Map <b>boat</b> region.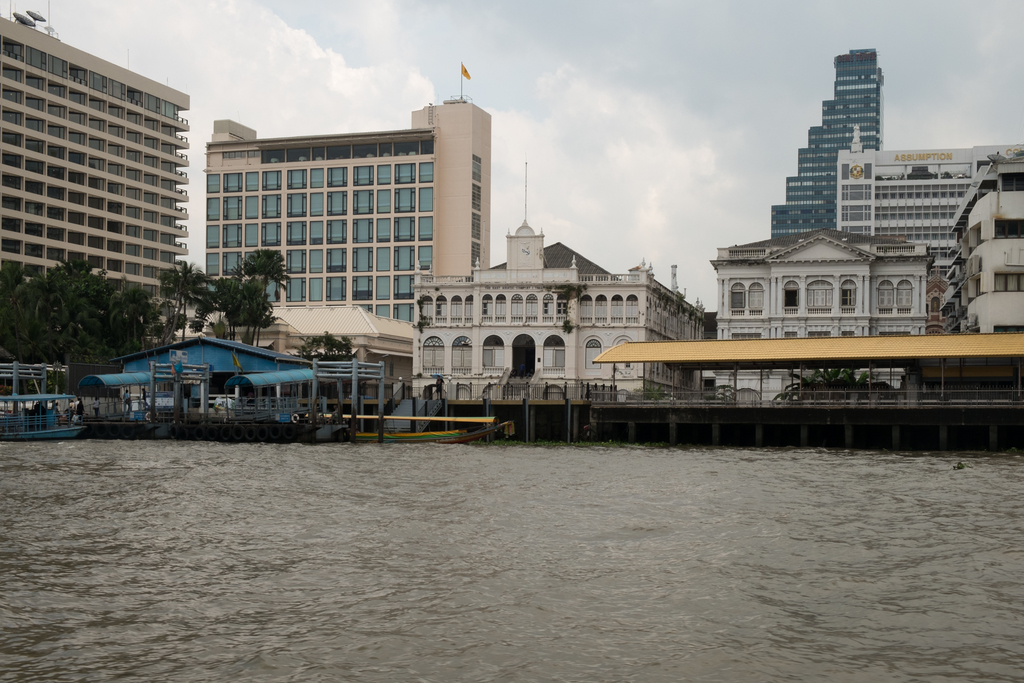
Mapped to BBox(0, 388, 84, 437).
